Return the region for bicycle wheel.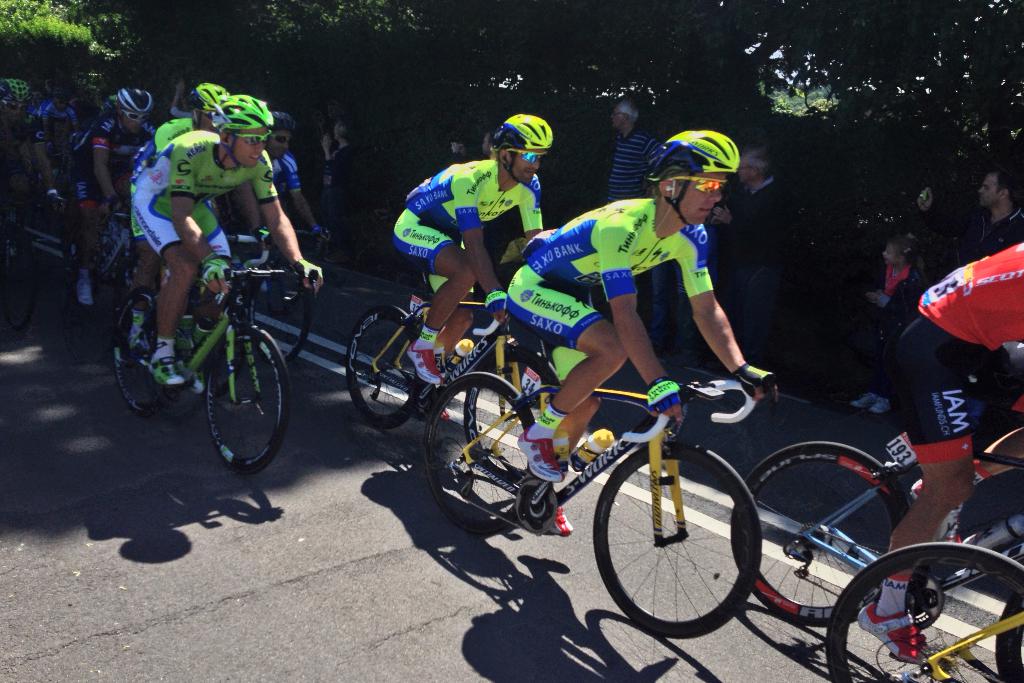
<box>462,344,558,486</box>.
